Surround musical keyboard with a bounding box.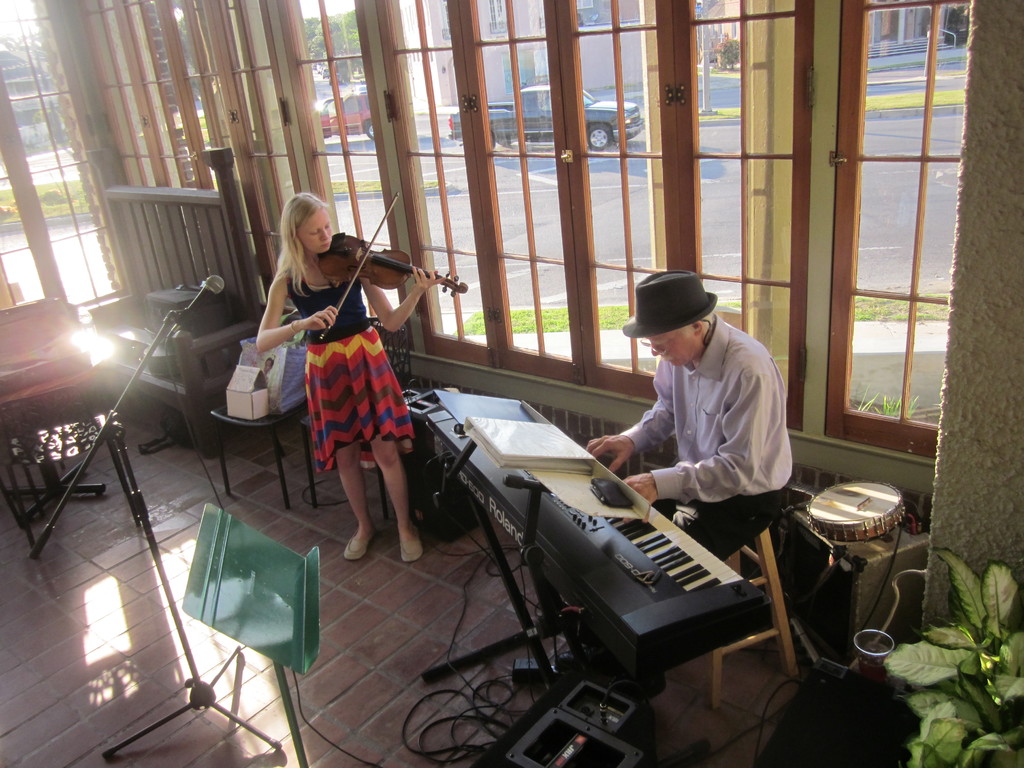
390, 431, 780, 724.
